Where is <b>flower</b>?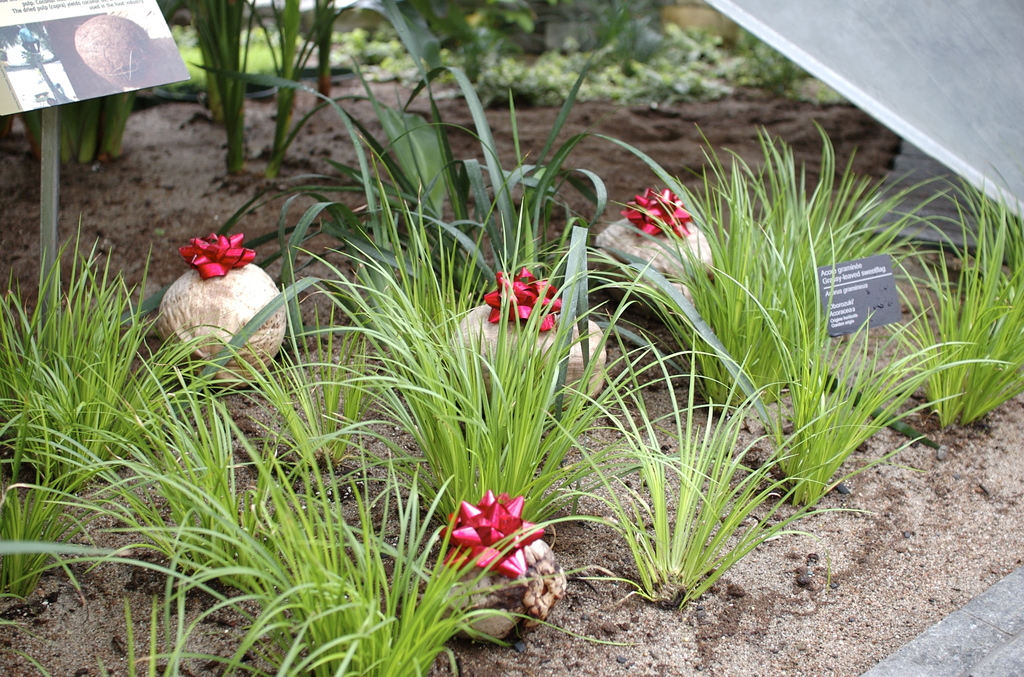
{"x1": 180, "y1": 225, "x2": 257, "y2": 275}.
